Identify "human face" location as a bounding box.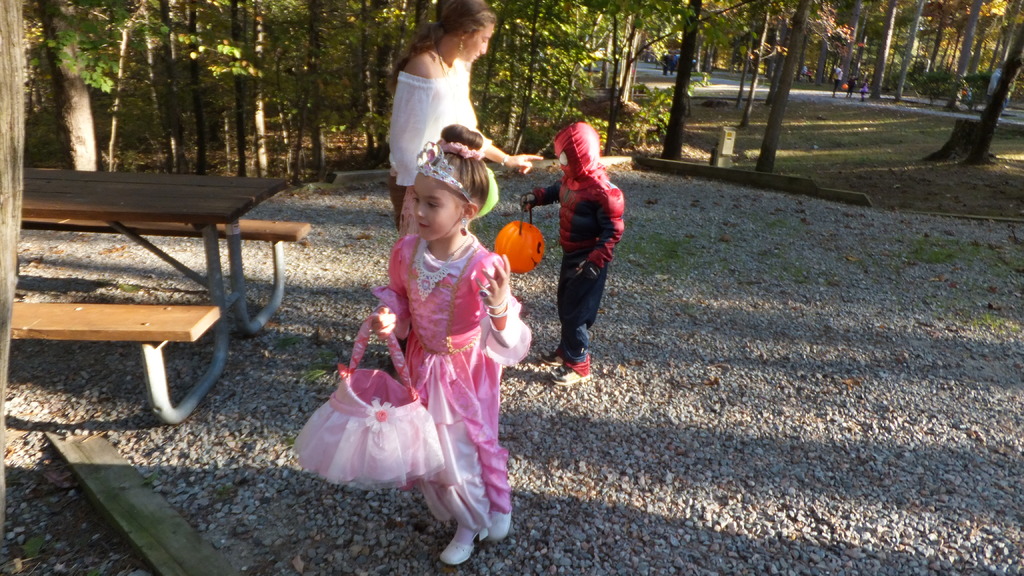
(x1=410, y1=170, x2=460, y2=238).
